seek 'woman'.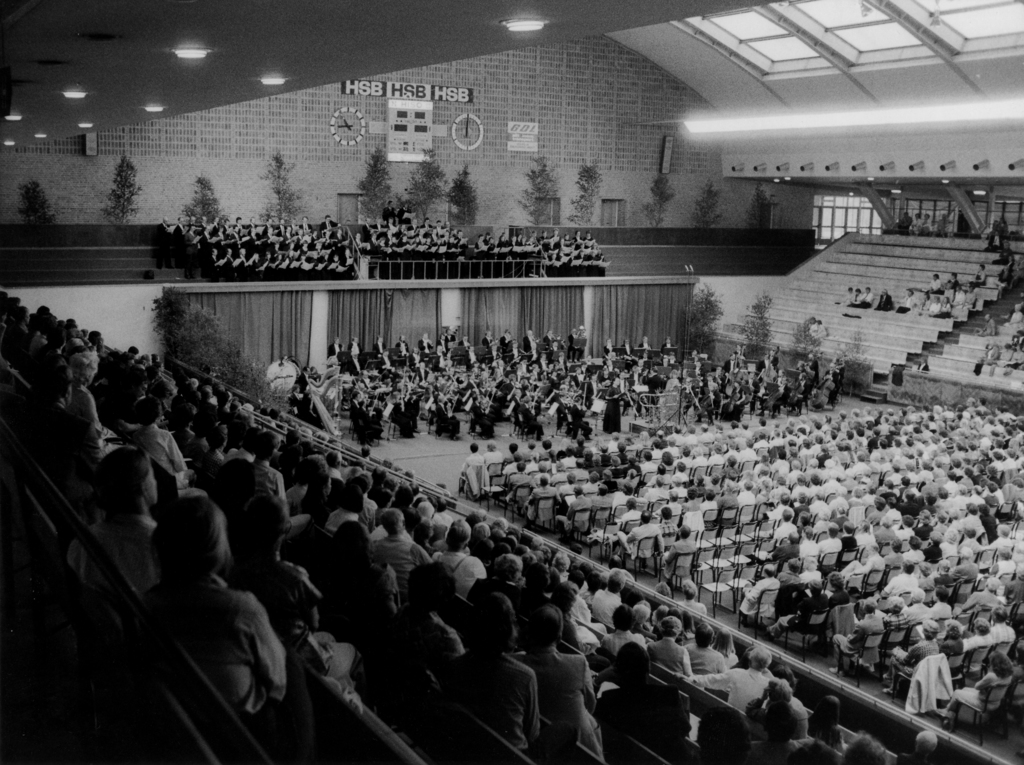
BBox(582, 472, 602, 490).
